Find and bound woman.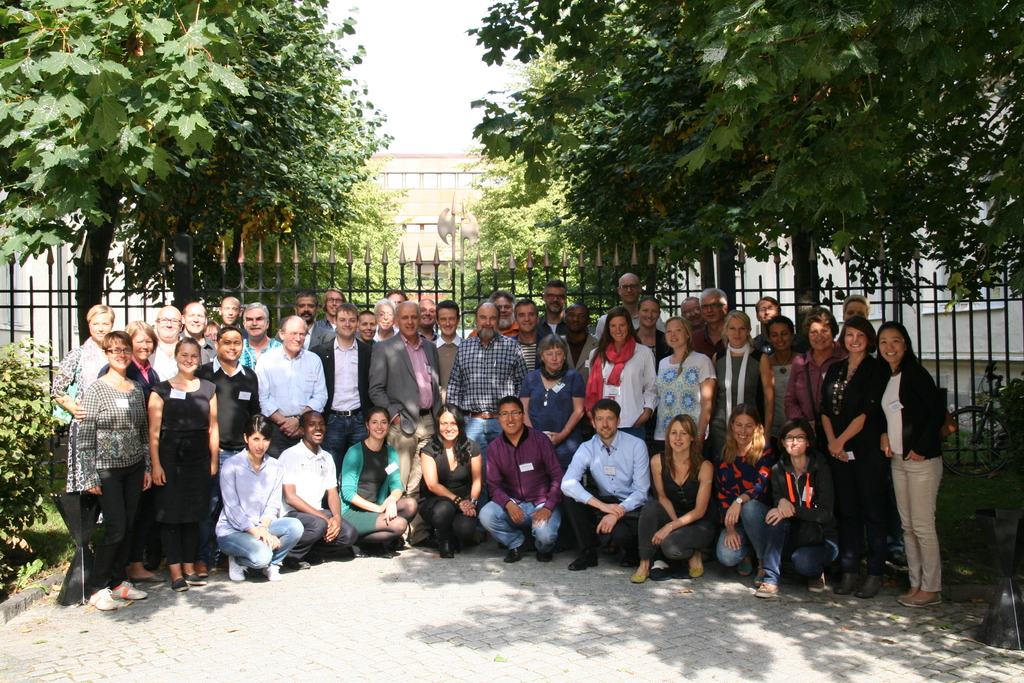
Bound: left=51, top=304, right=120, bottom=419.
